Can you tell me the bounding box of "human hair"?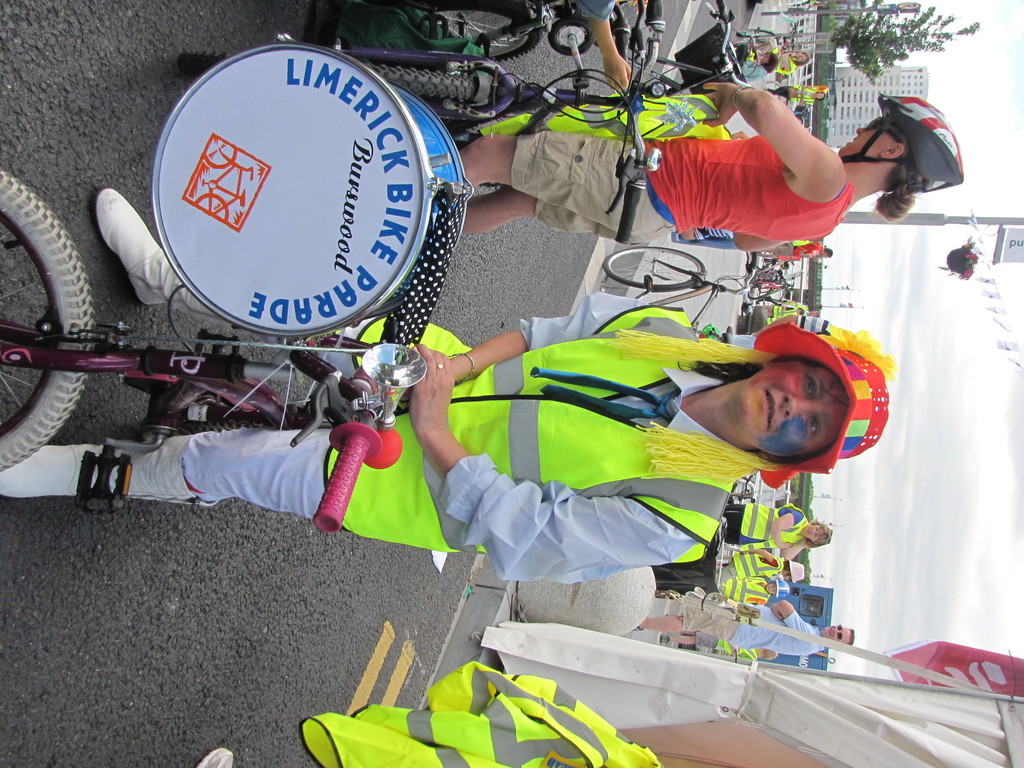
[left=879, top=117, right=920, bottom=221].
